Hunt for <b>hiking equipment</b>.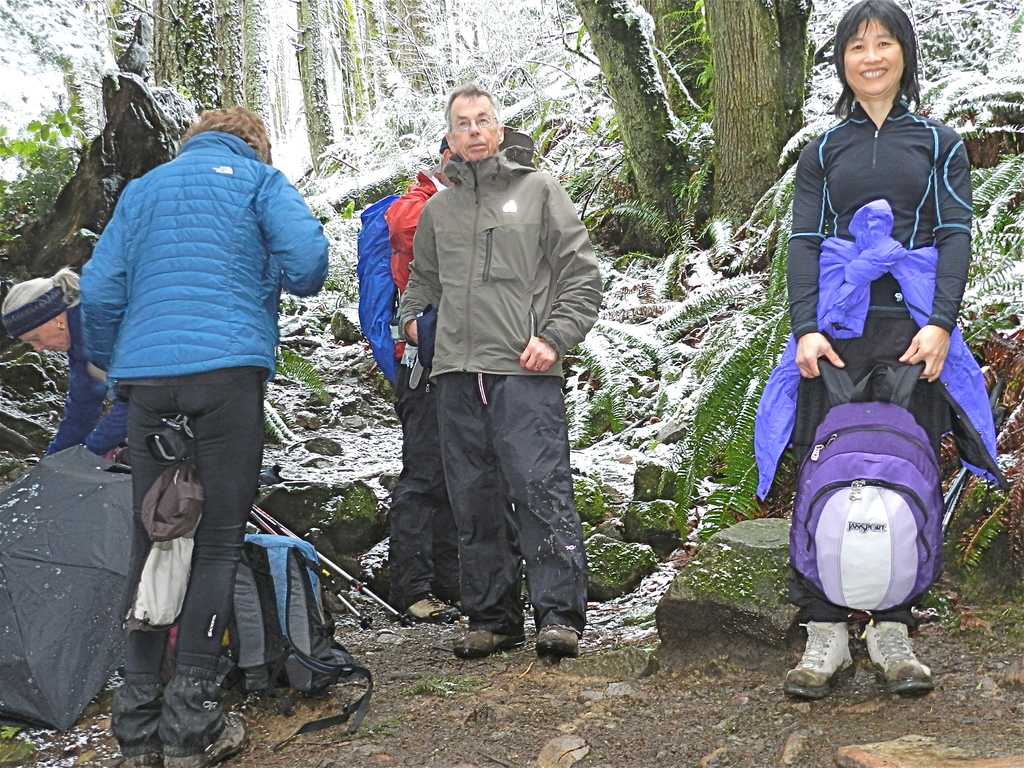
Hunted down at box(401, 593, 465, 630).
